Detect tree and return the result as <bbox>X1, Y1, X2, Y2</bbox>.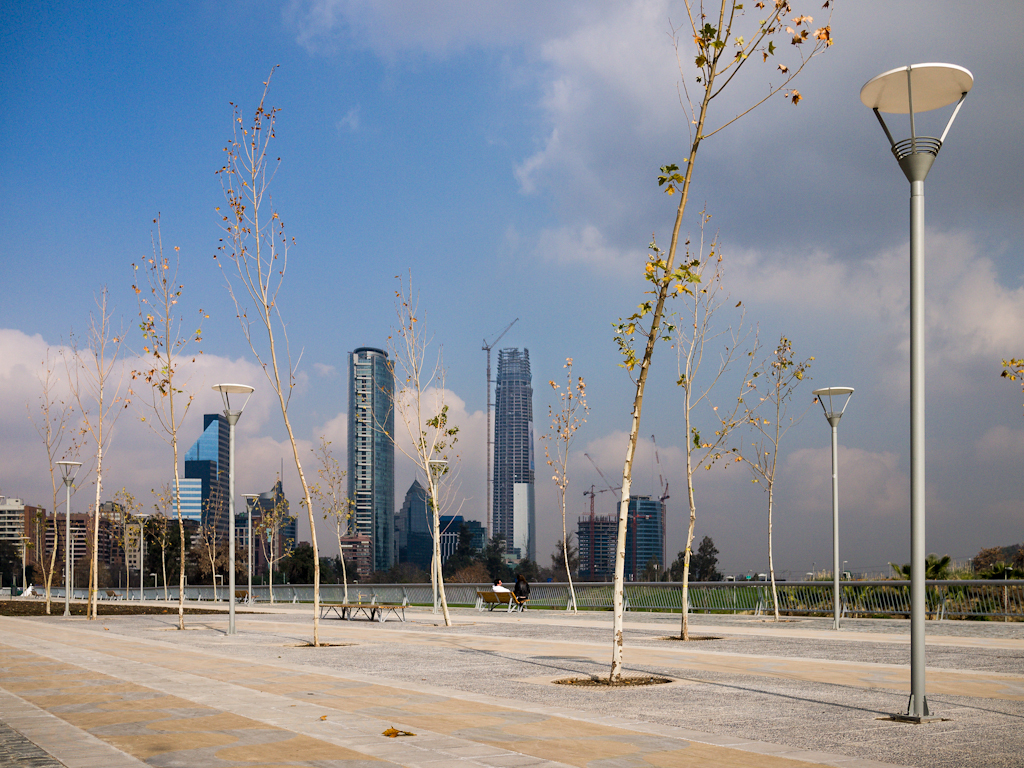
<bbox>143, 53, 323, 592</bbox>.
